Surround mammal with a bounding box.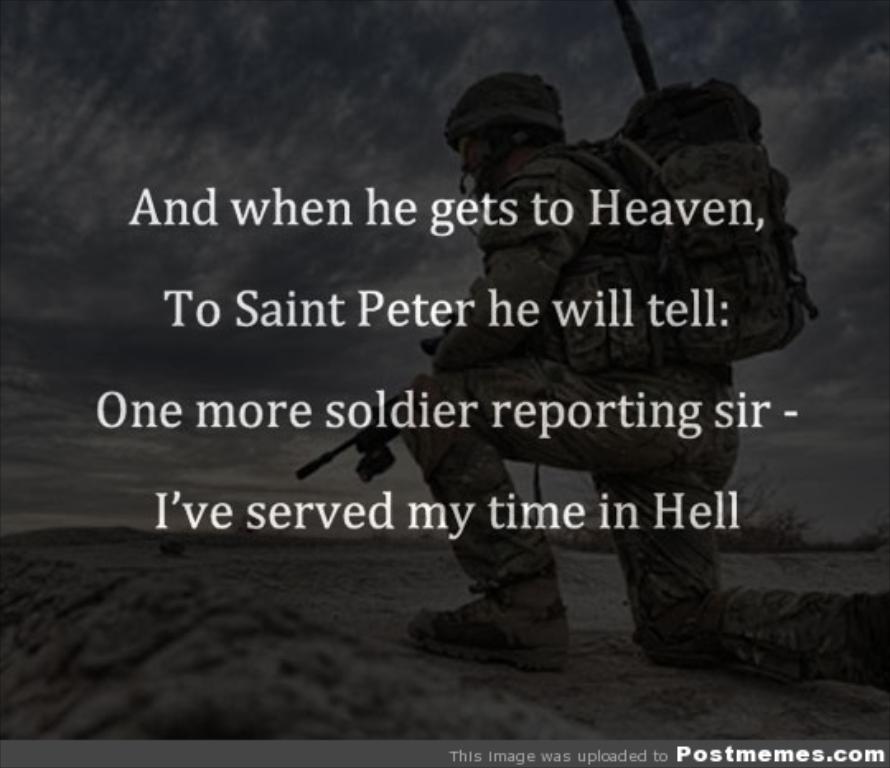
select_region(394, 69, 737, 666).
